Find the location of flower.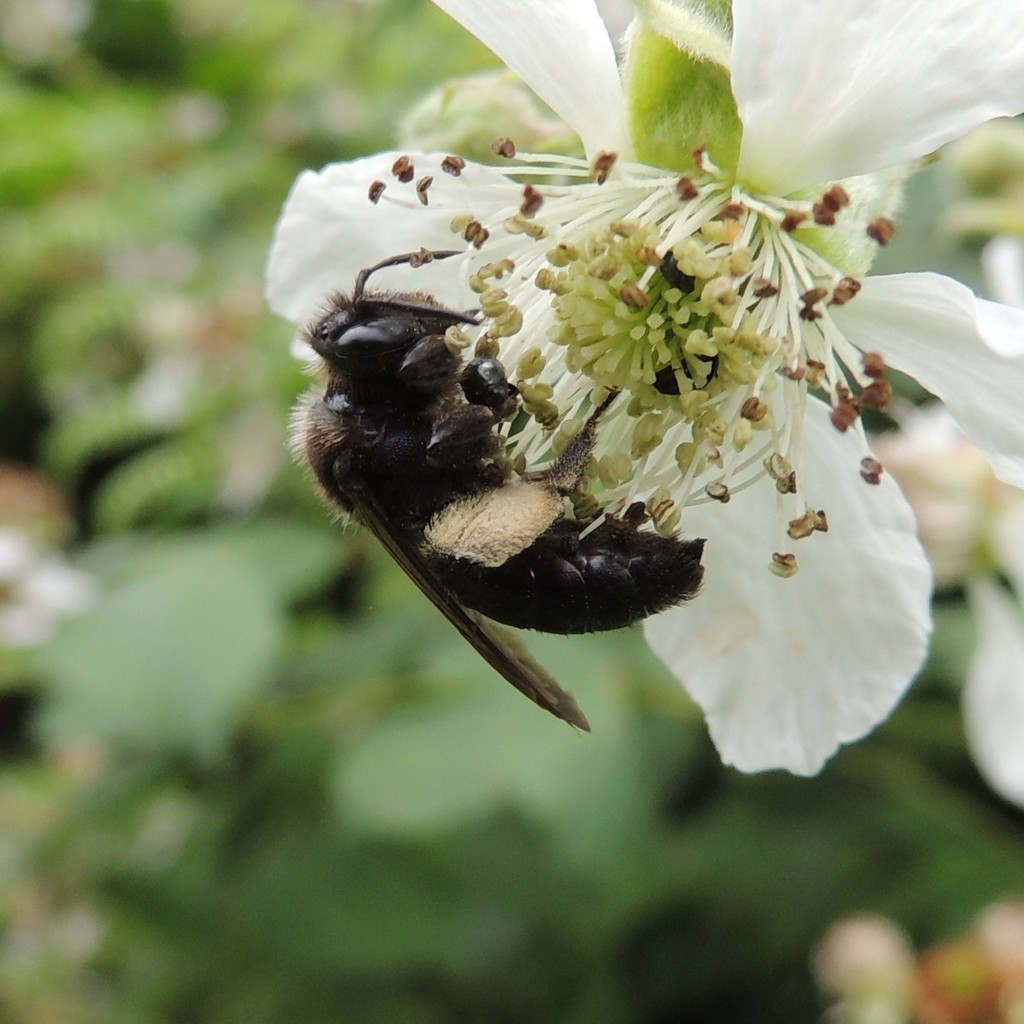
Location: crop(814, 903, 1023, 1023).
